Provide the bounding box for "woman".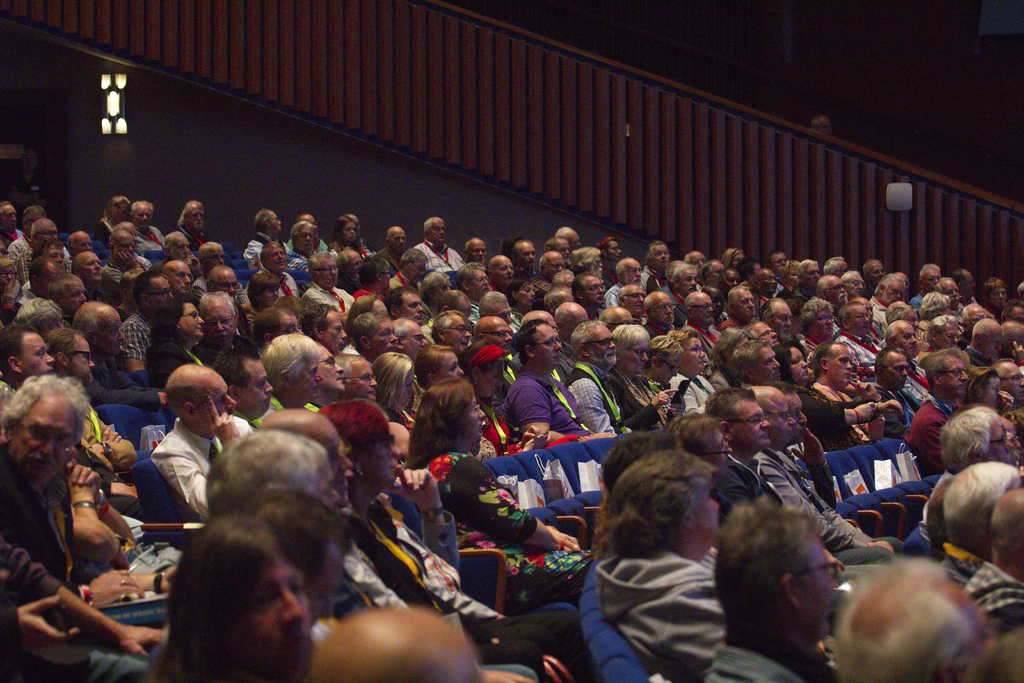
l=964, t=365, r=1001, b=411.
